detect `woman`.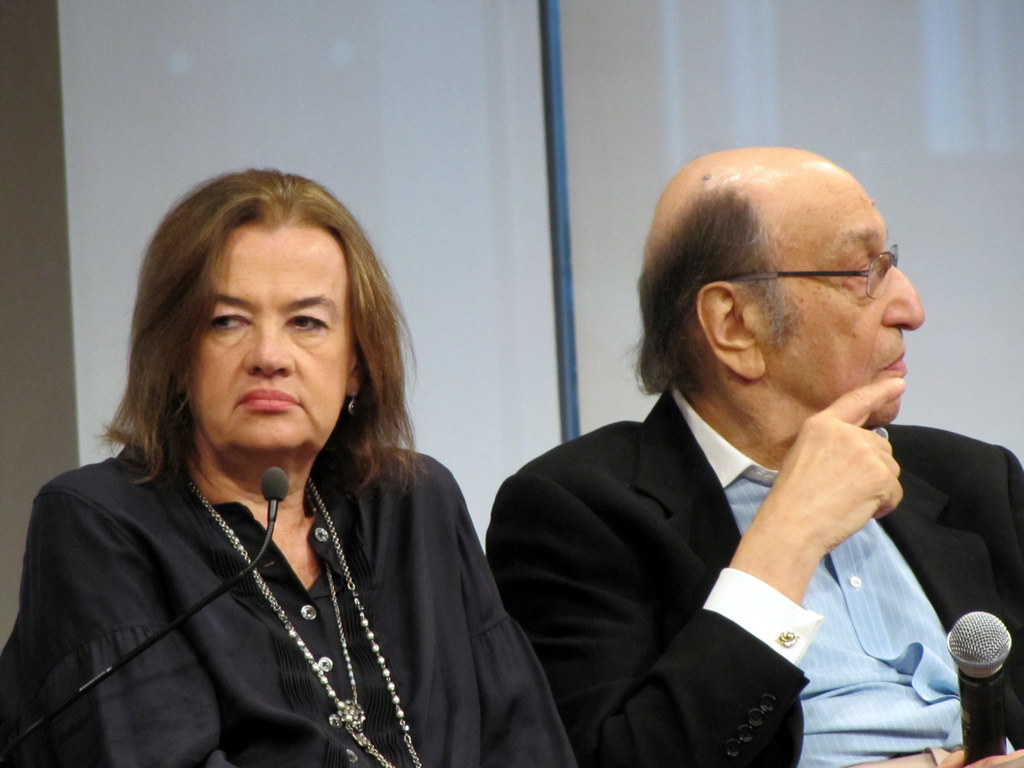
Detected at 26:170:540:761.
